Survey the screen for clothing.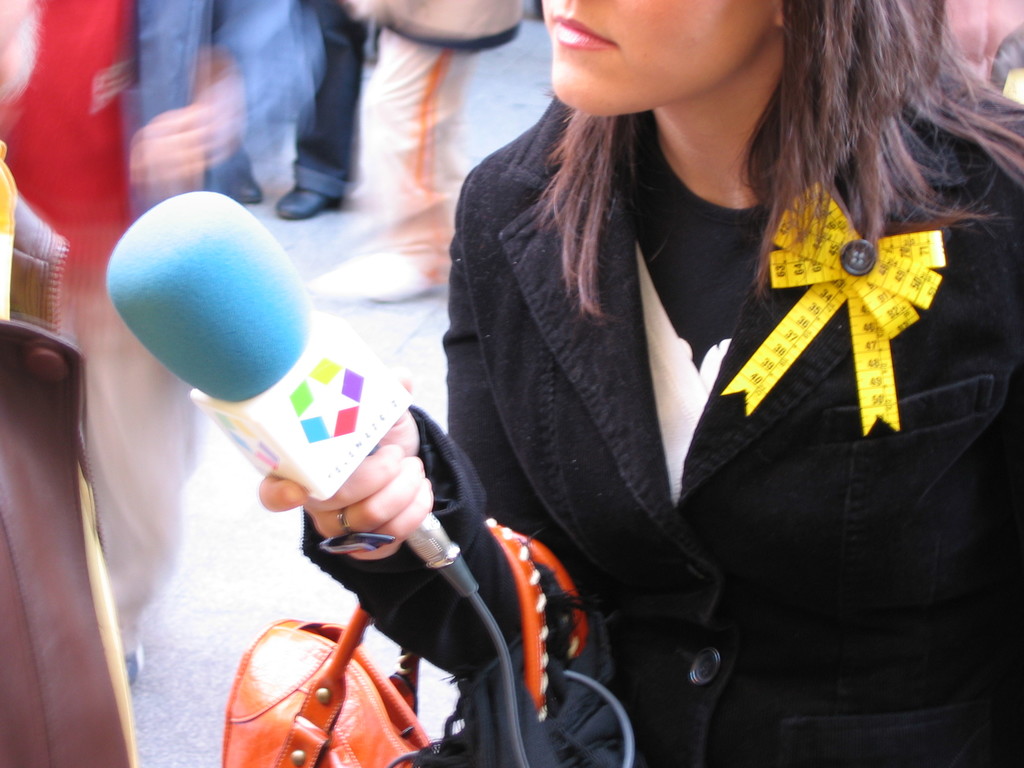
Survey found: crop(0, 145, 133, 767).
